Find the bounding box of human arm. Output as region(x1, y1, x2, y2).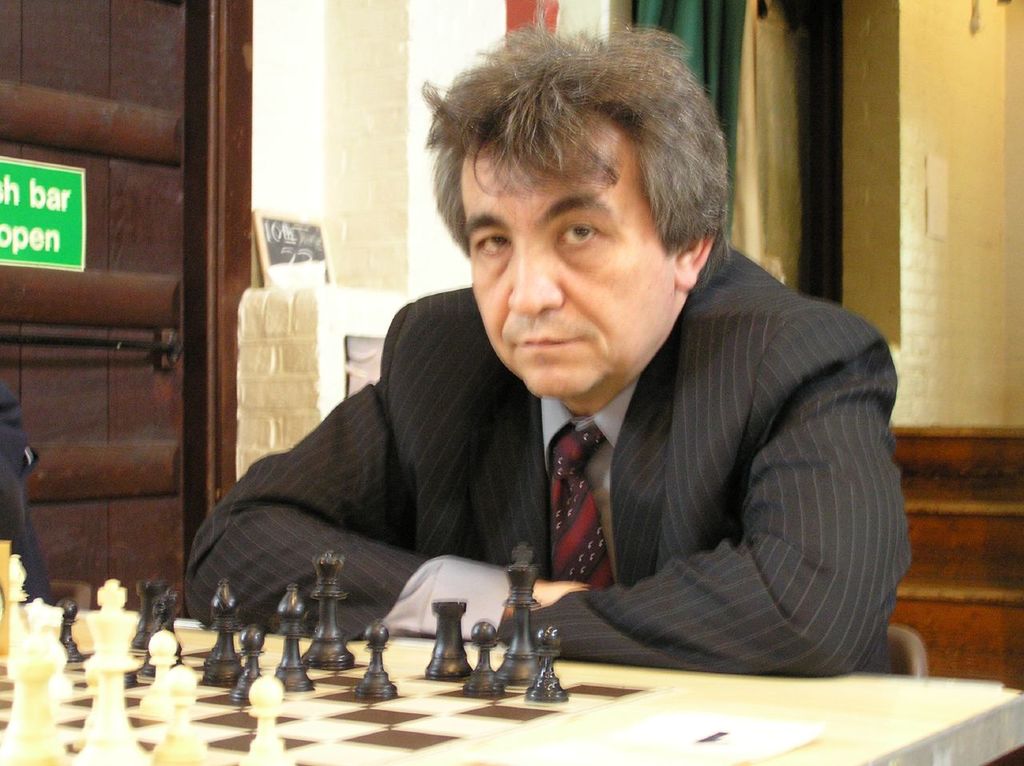
region(498, 291, 908, 676).
